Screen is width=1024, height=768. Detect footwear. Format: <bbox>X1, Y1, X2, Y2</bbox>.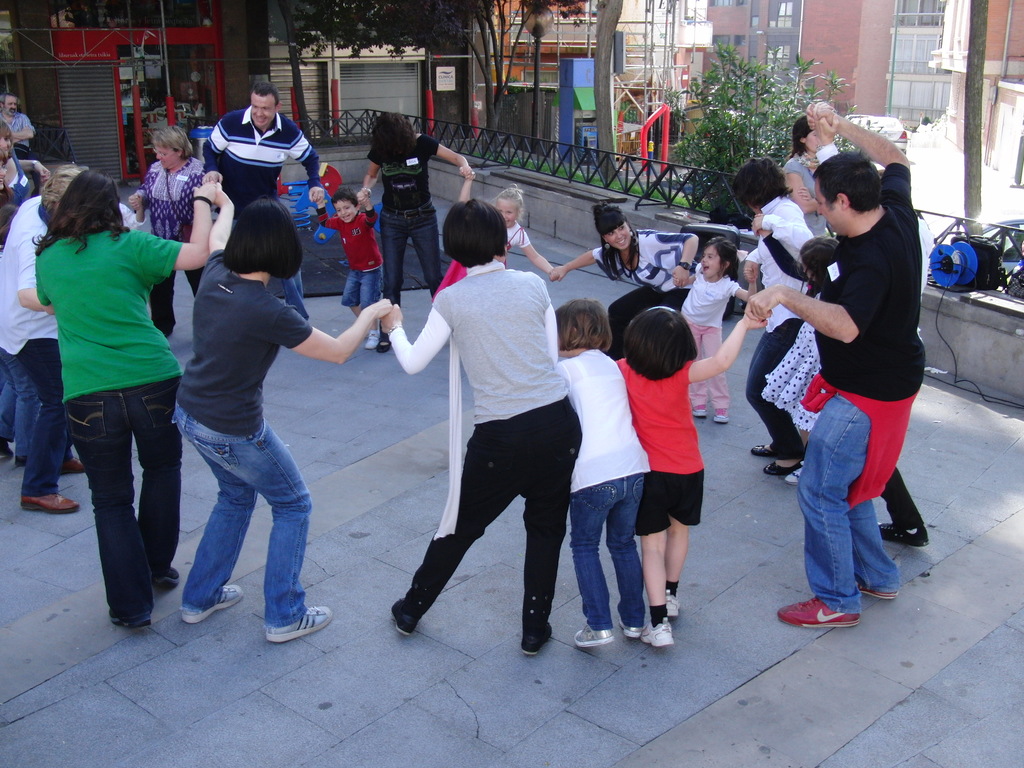
<bbox>860, 589, 893, 603</bbox>.
